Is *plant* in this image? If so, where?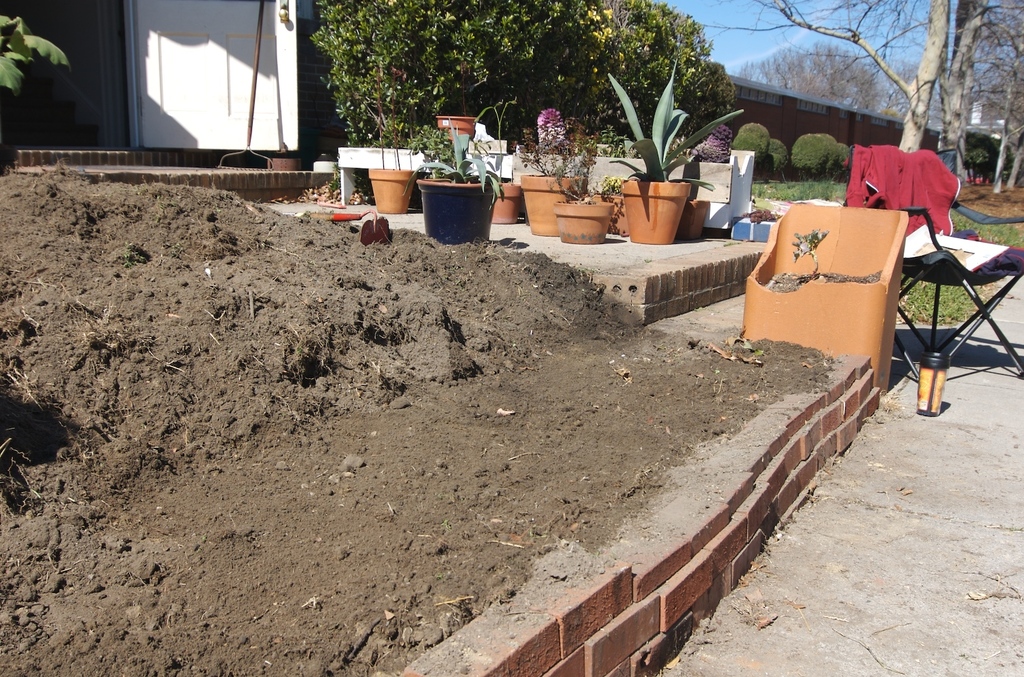
Yes, at region(752, 133, 788, 175).
